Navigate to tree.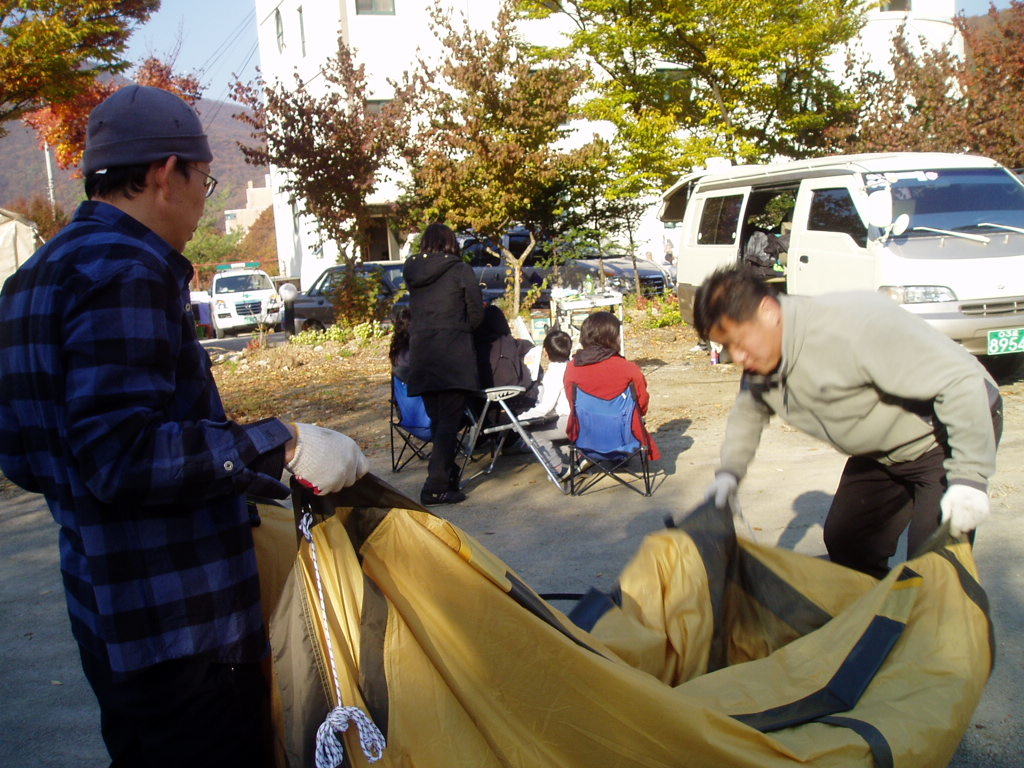
Navigation target: crop(821, 0, 1023, 177).
